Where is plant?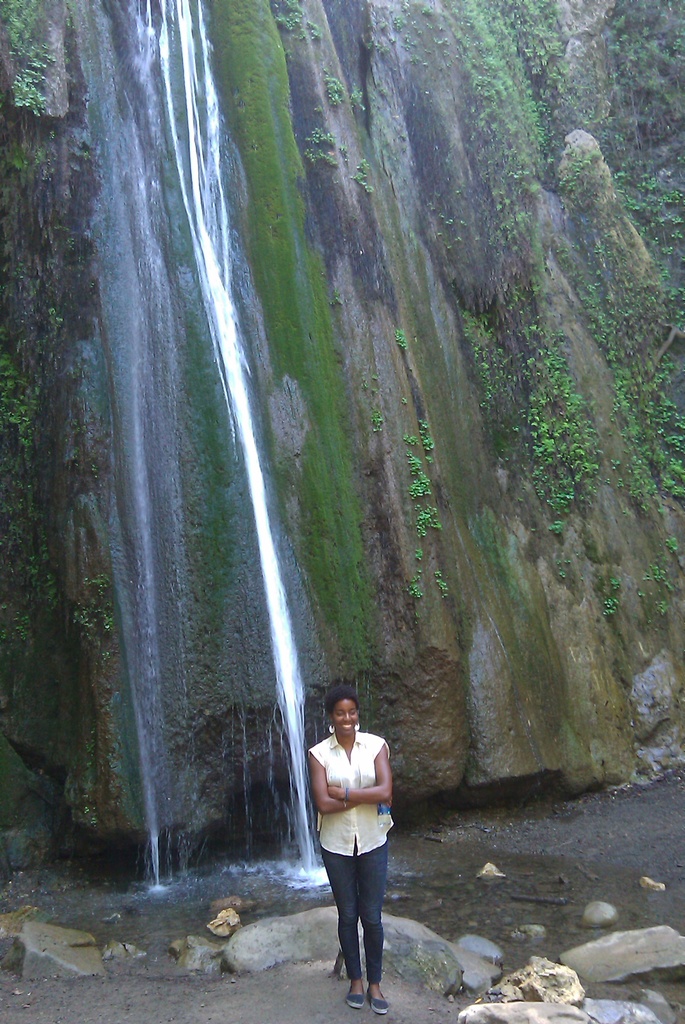
left=390, top=319, right=424, bottom=362.
